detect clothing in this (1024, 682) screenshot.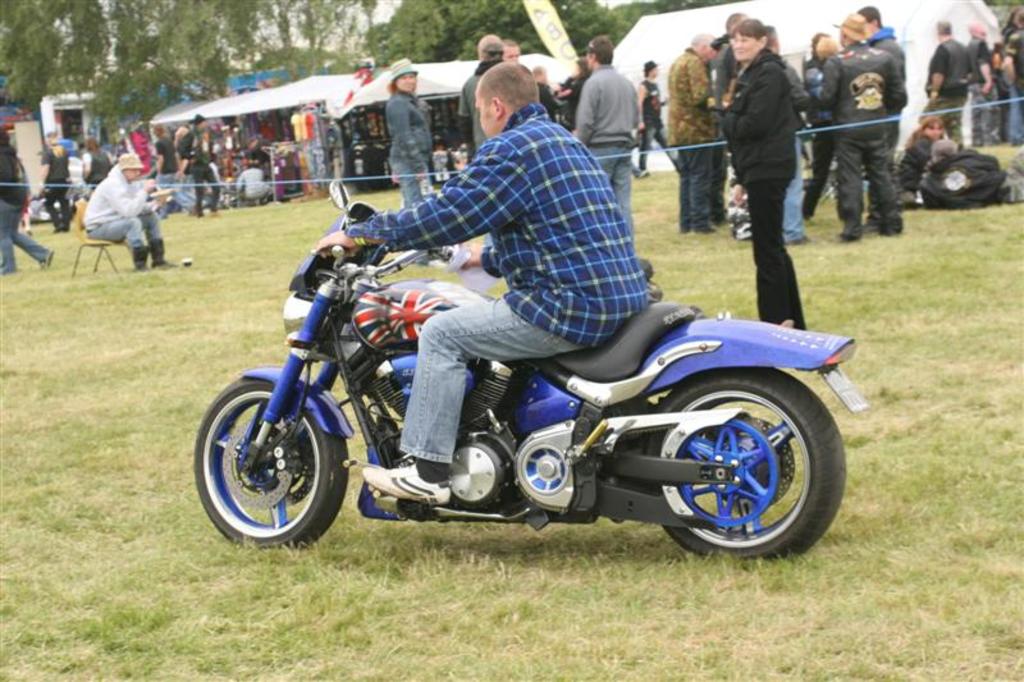
Detection: (x1=0, y1=154, x2=46, y2=265).
